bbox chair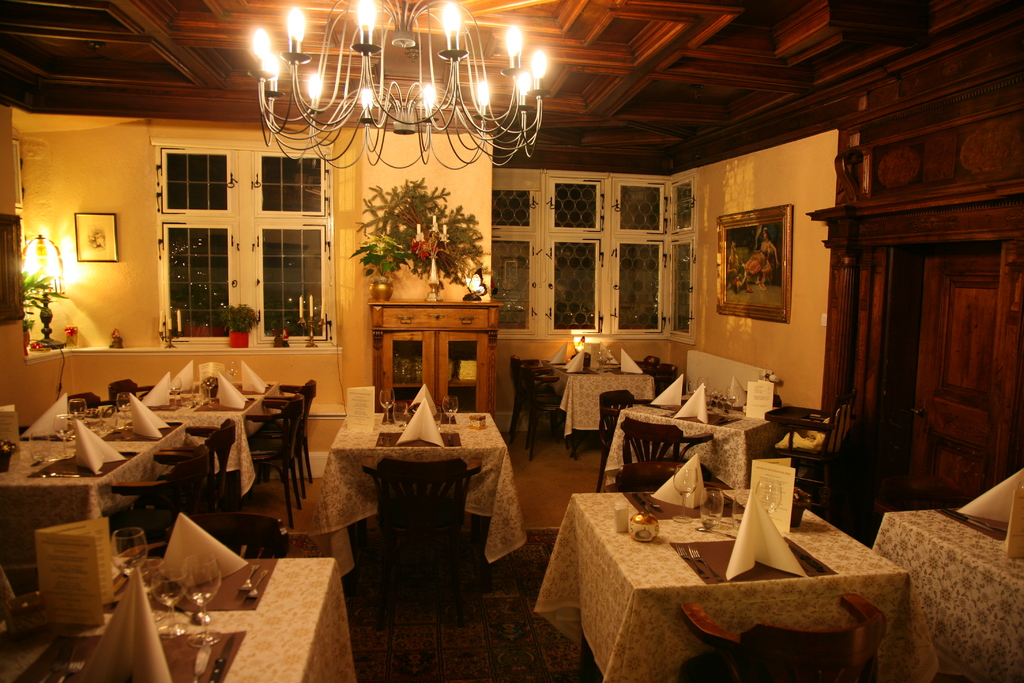
[510,368,579,463]
